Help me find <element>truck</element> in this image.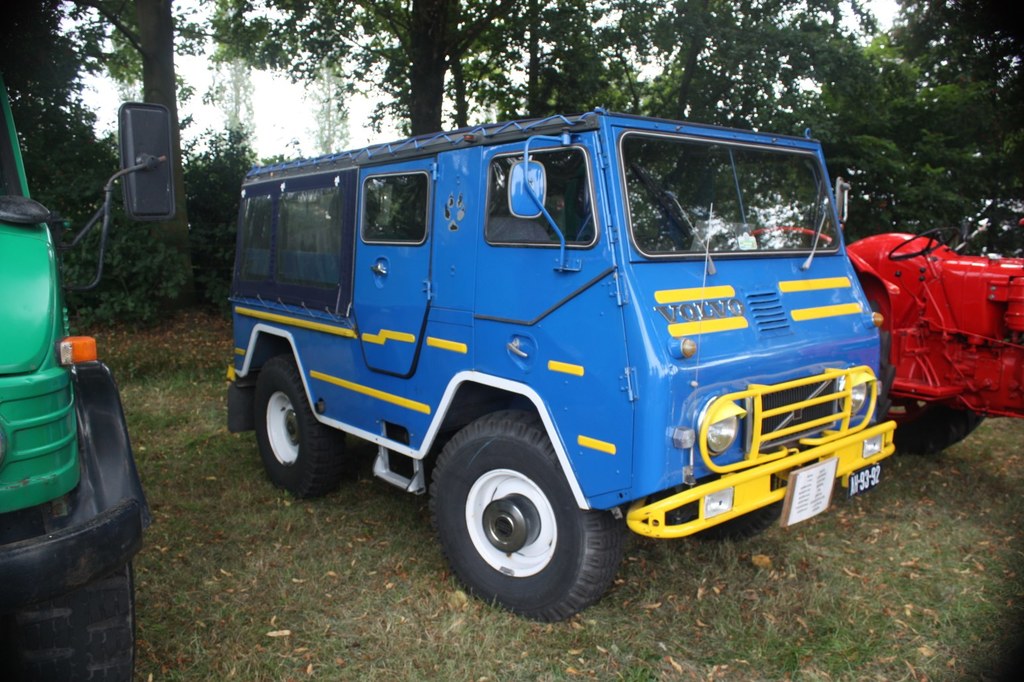
Found it: bbox(227, 103, 885, 626).
